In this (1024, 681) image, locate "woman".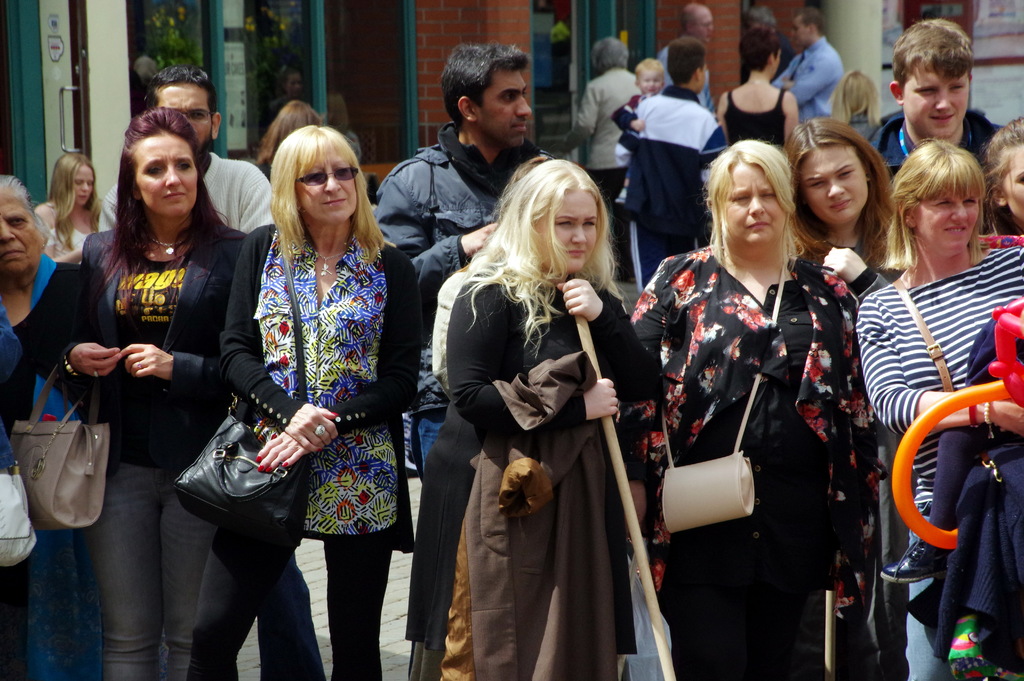
Bounding box: bbox(252, 97, 325, 180).
